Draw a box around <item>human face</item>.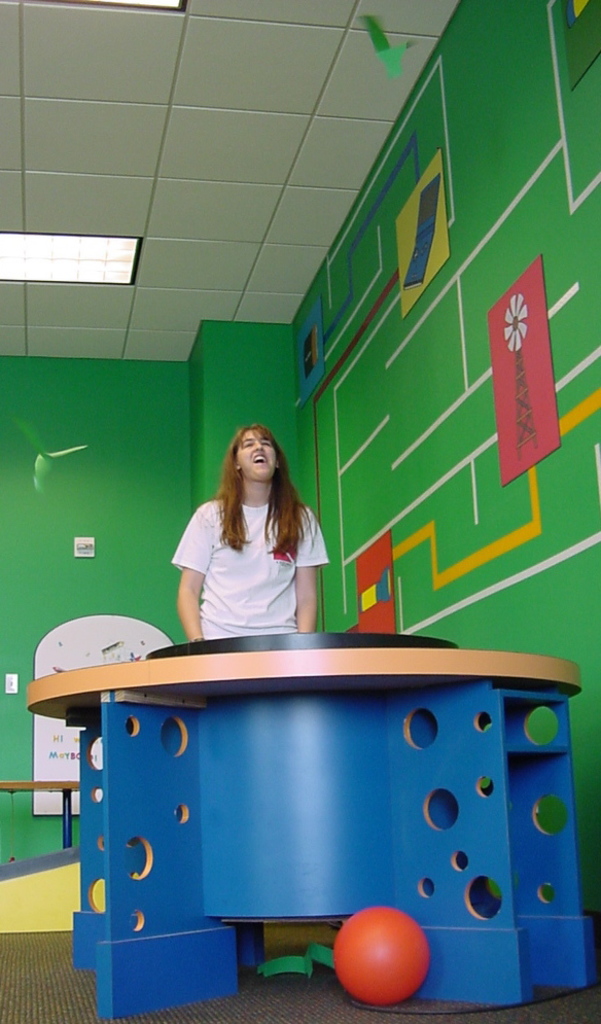
{"x1": 241, "y1": 429, "x2": 273, "y2": 483}.
